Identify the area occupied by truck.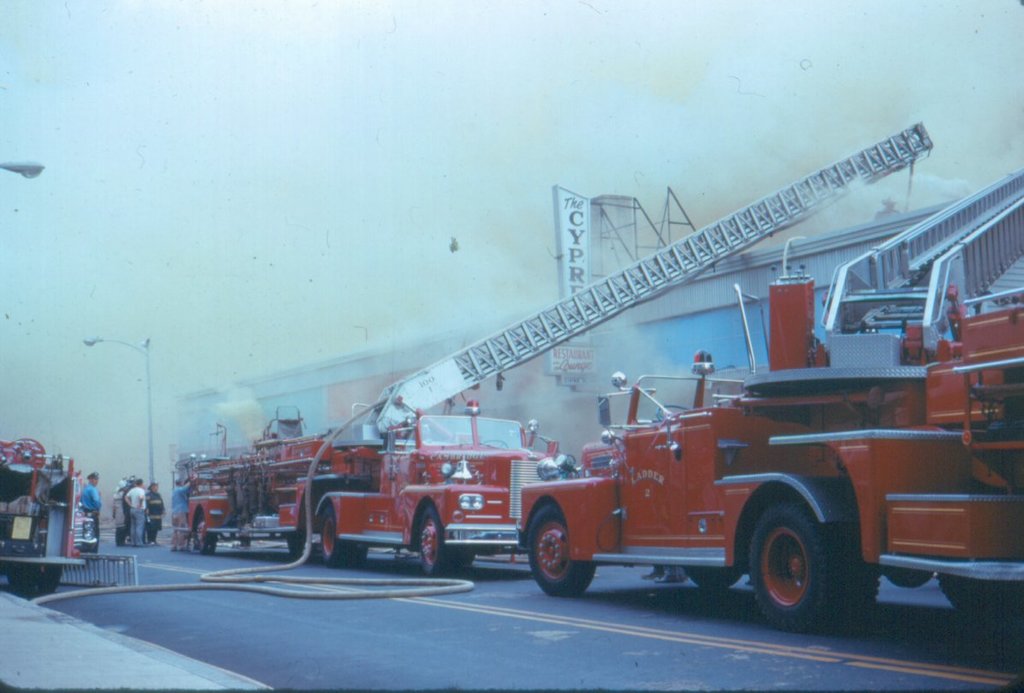
Area: region(163, 418, 226, 558).
